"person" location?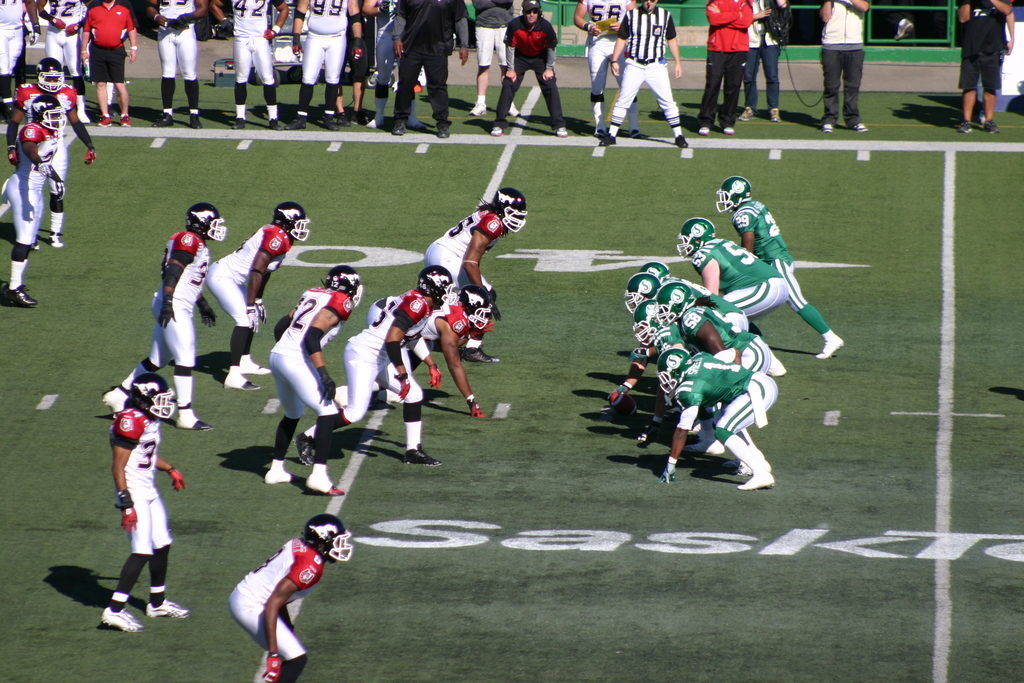
(102, 195, 230, 429)
